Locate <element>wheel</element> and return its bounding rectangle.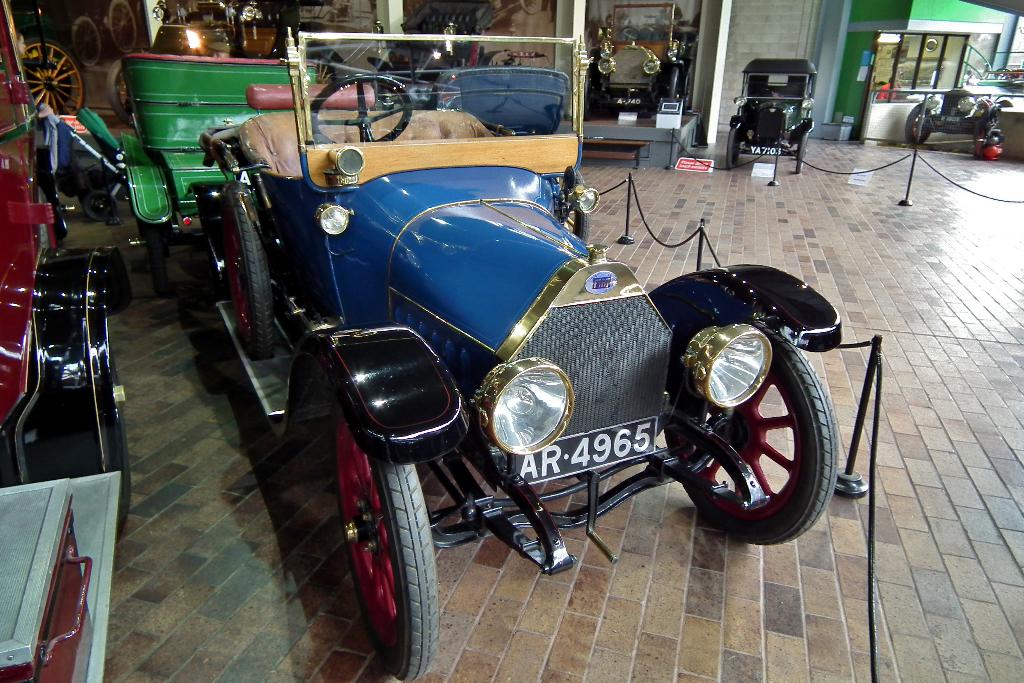
l=143, t=224, r=168, b=297.
